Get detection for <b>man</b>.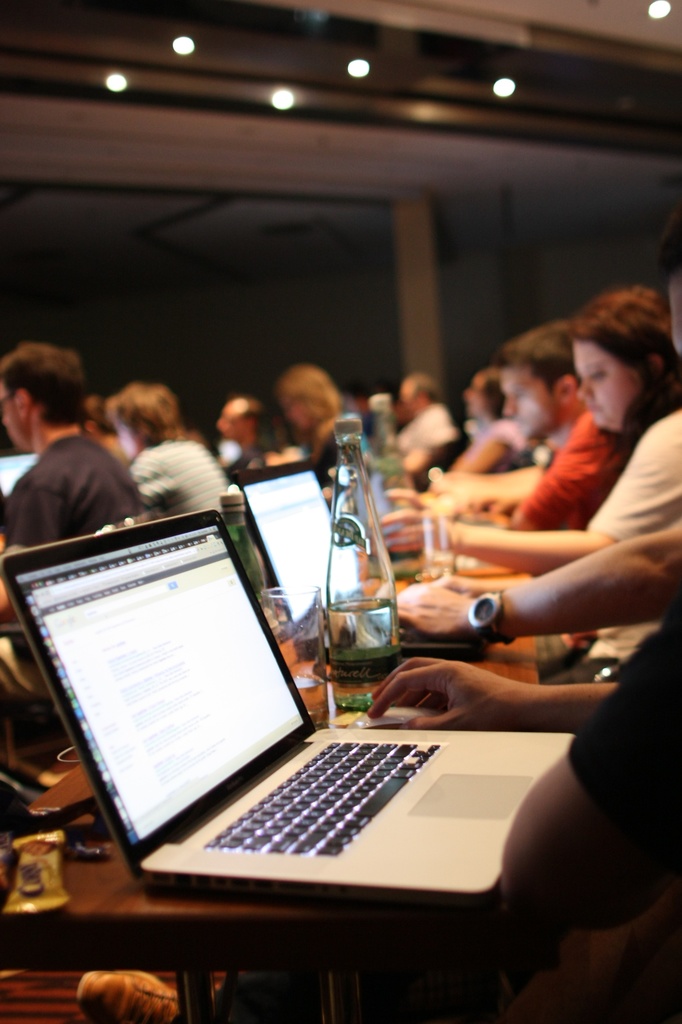
Detection: <region>211, 390, 288, 485</region>.
